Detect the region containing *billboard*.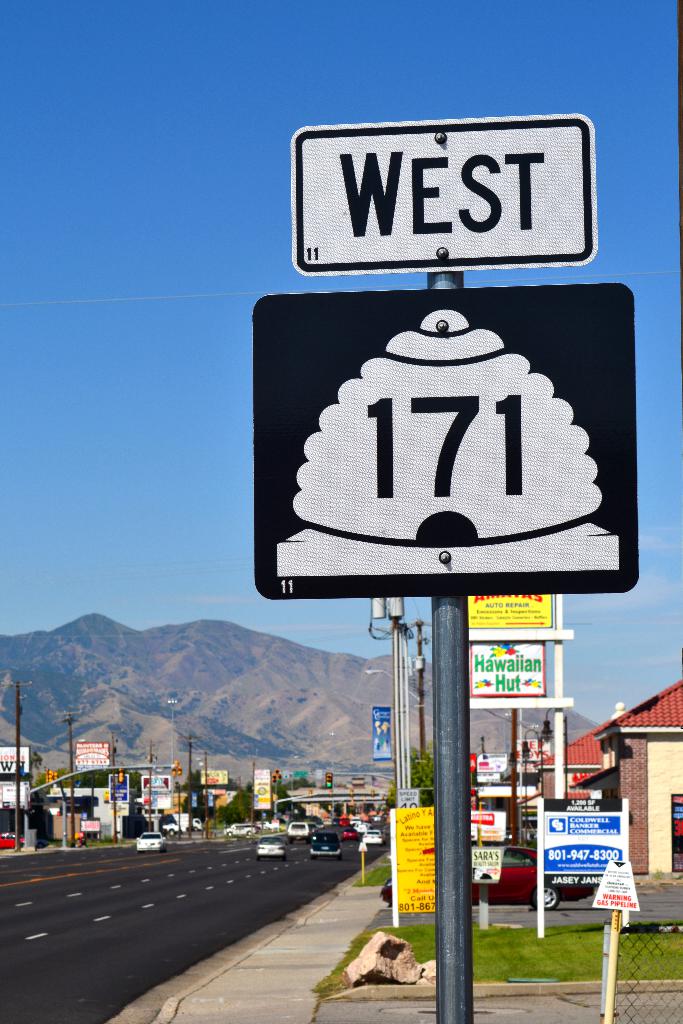
[297,115,598,262].
